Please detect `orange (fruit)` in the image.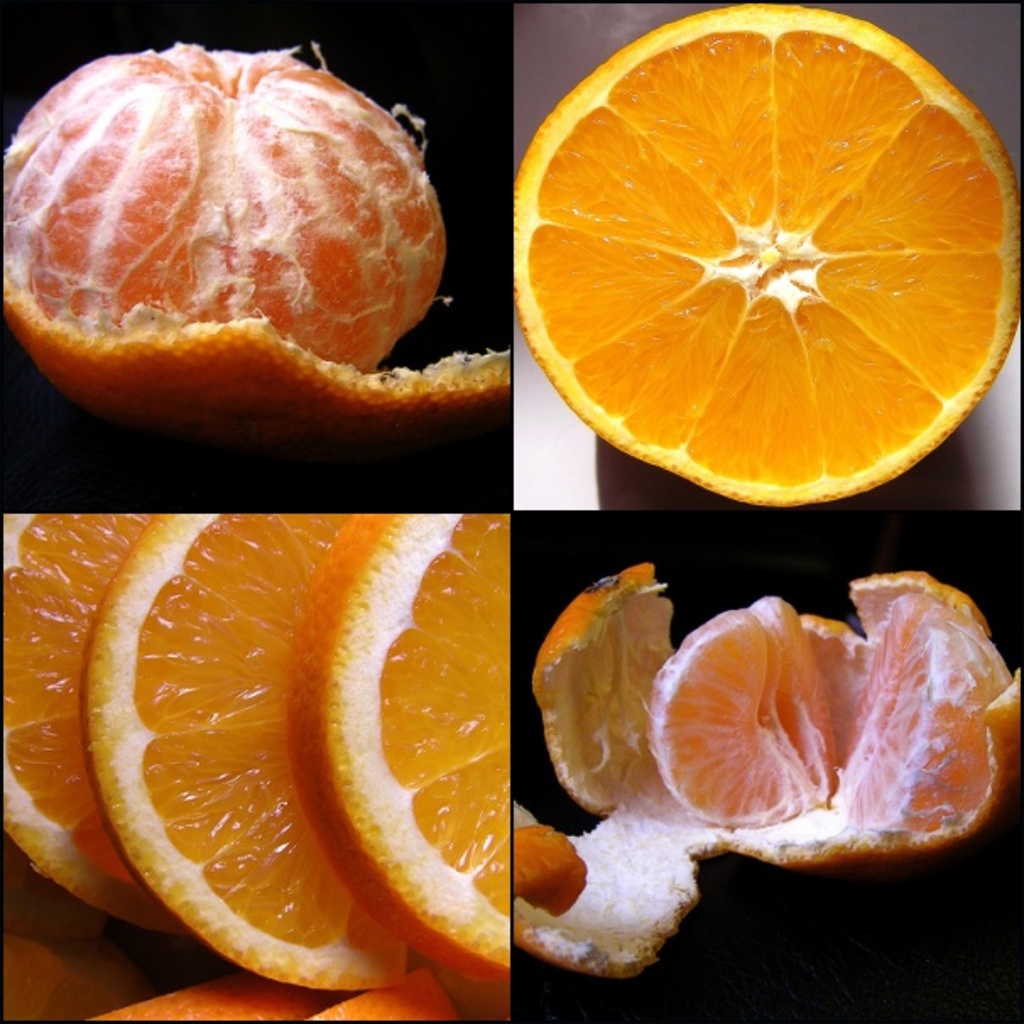
3, 514, 520, 983.
